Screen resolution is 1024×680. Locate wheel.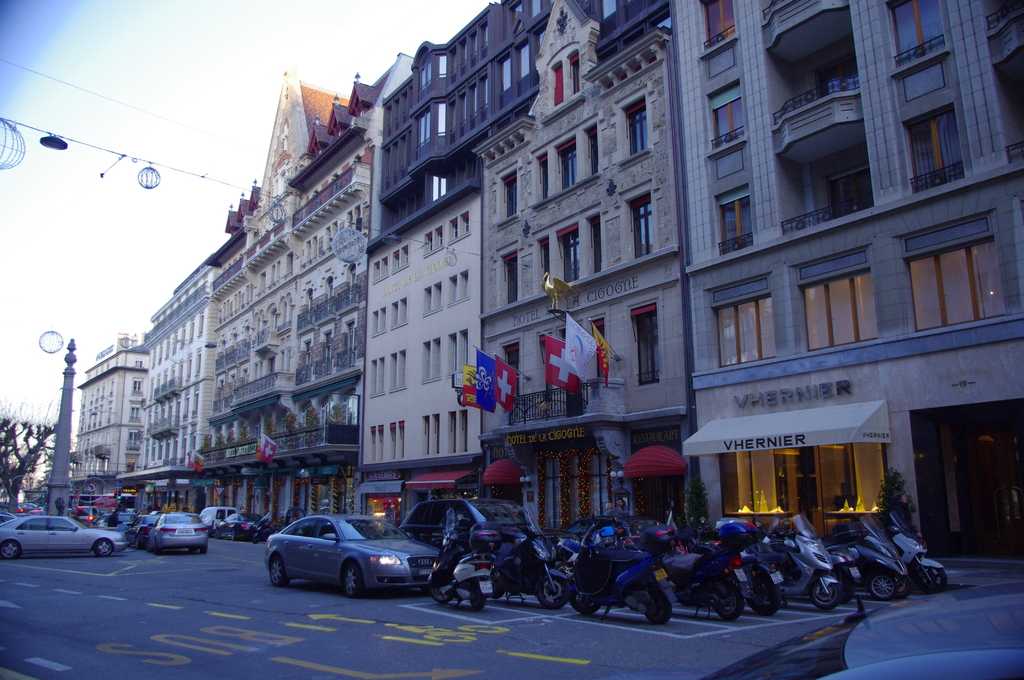
locate(183, 546, 196, 556).
